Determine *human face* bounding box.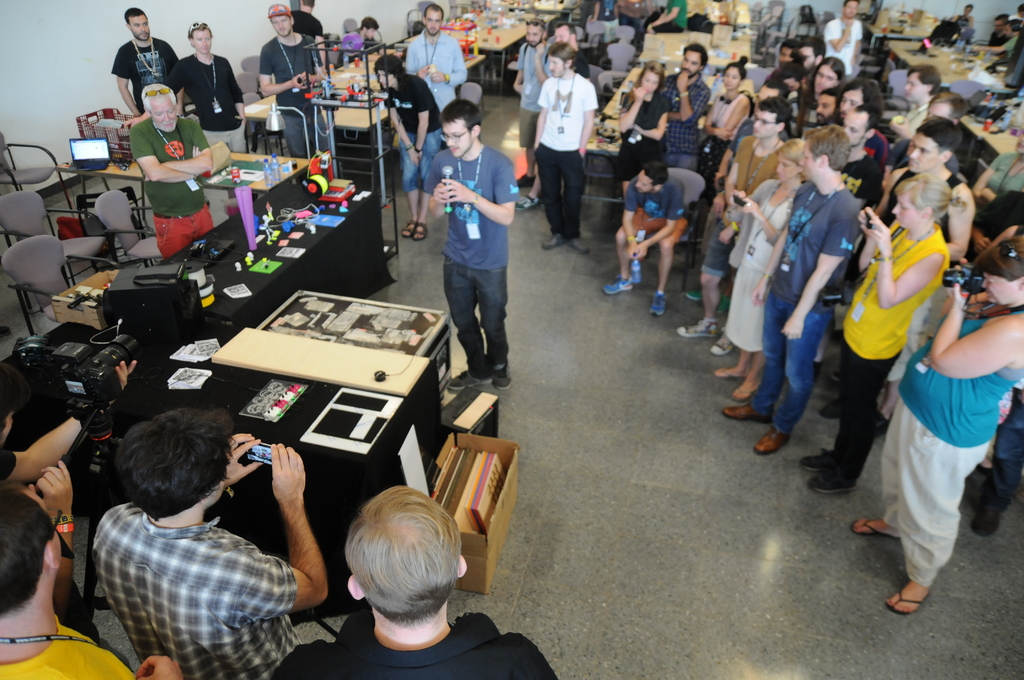
Determined: [525, 18, 540, 45].
